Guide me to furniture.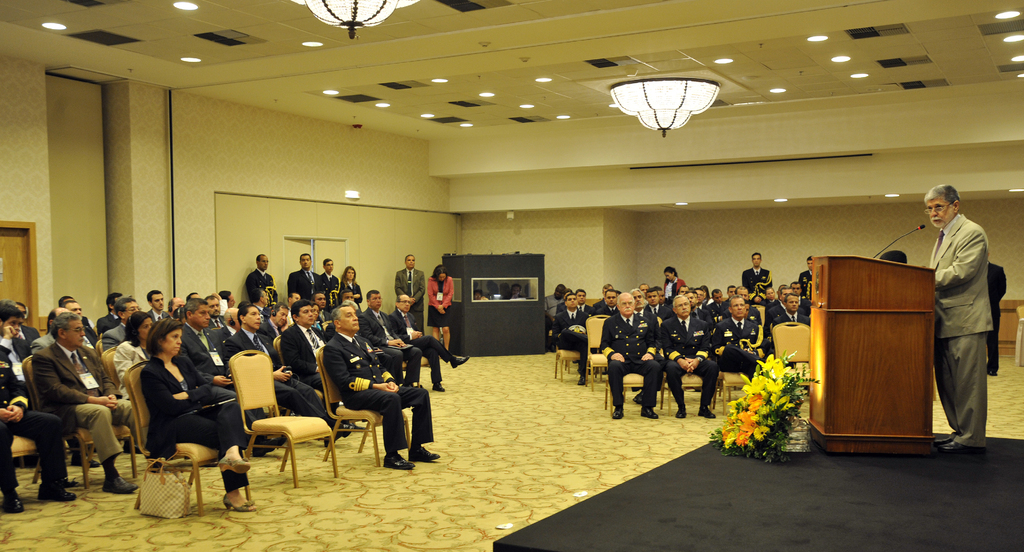
Guidance: (x1=75, y1=425, x2=138, y2=483).
